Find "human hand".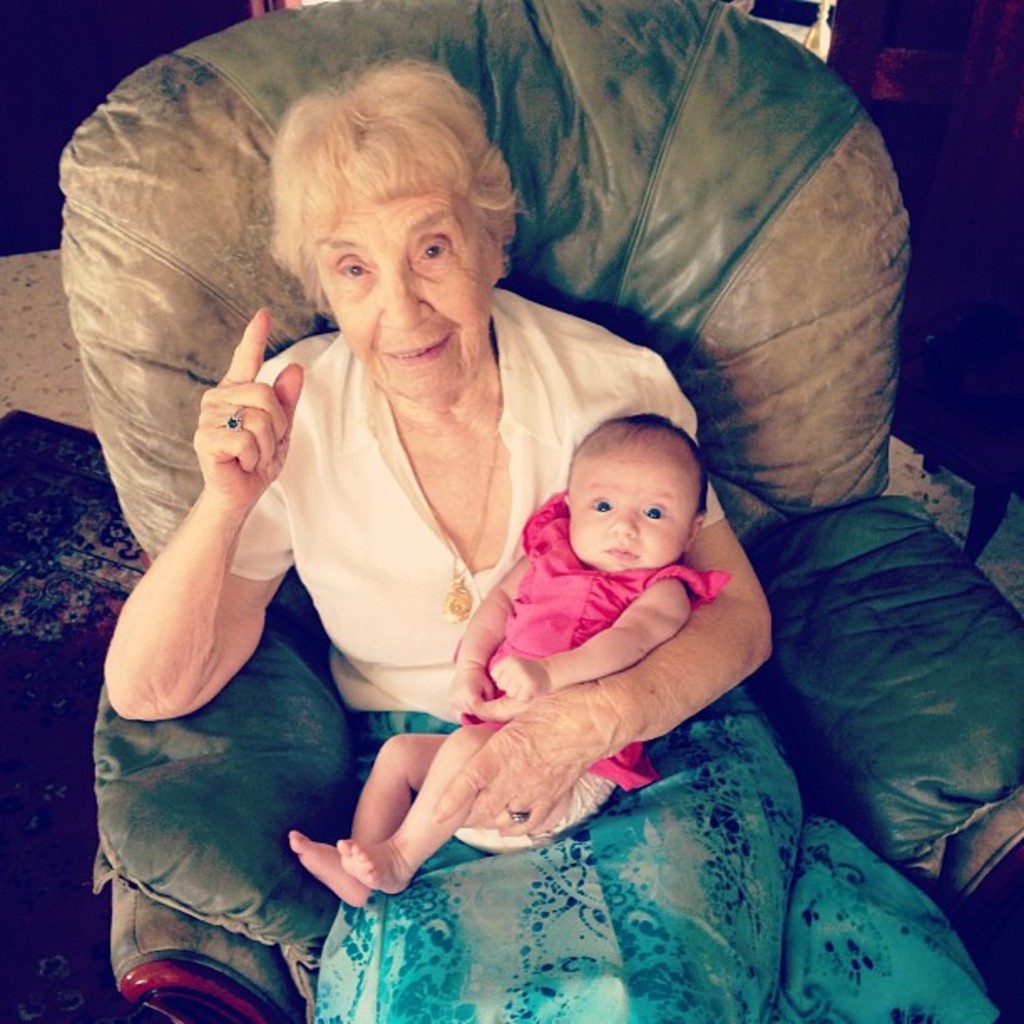
pyautogui.locateOnScreen(489, 653, 552, 701).
